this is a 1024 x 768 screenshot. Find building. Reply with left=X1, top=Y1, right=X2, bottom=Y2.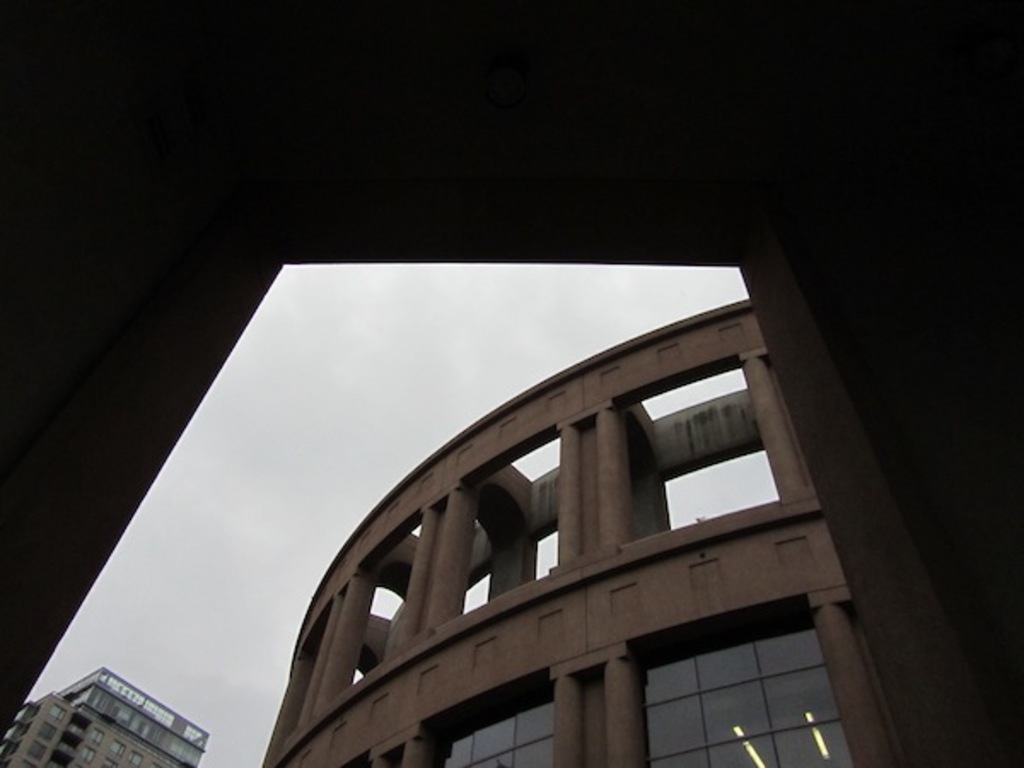
left=0, top=669, right=218, bottom=766.
